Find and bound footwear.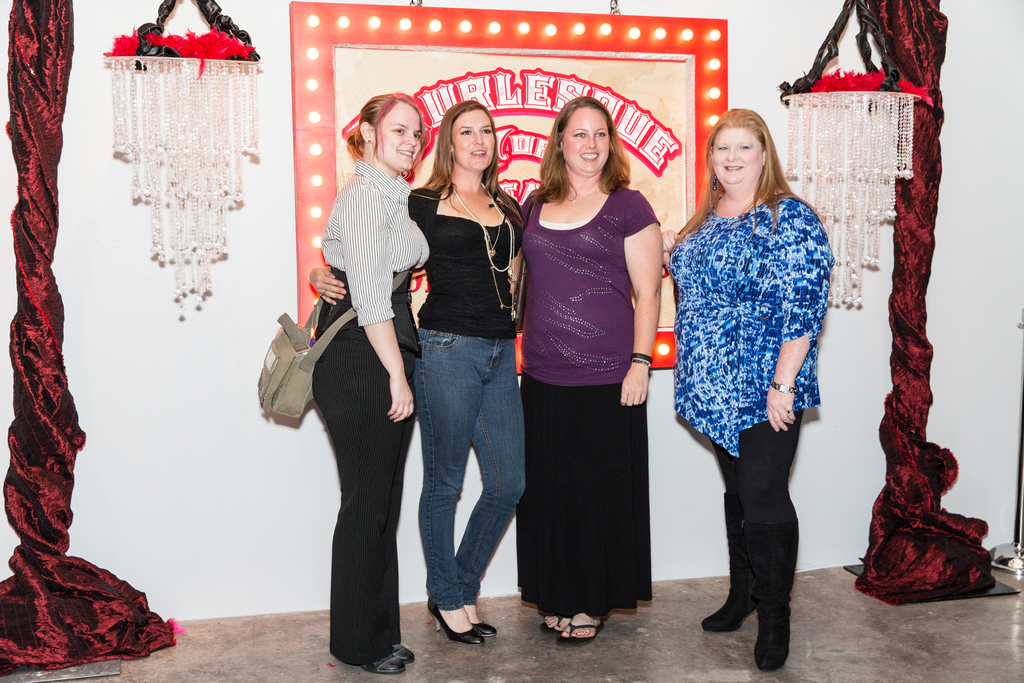
Bound: 428:575:493:654.
